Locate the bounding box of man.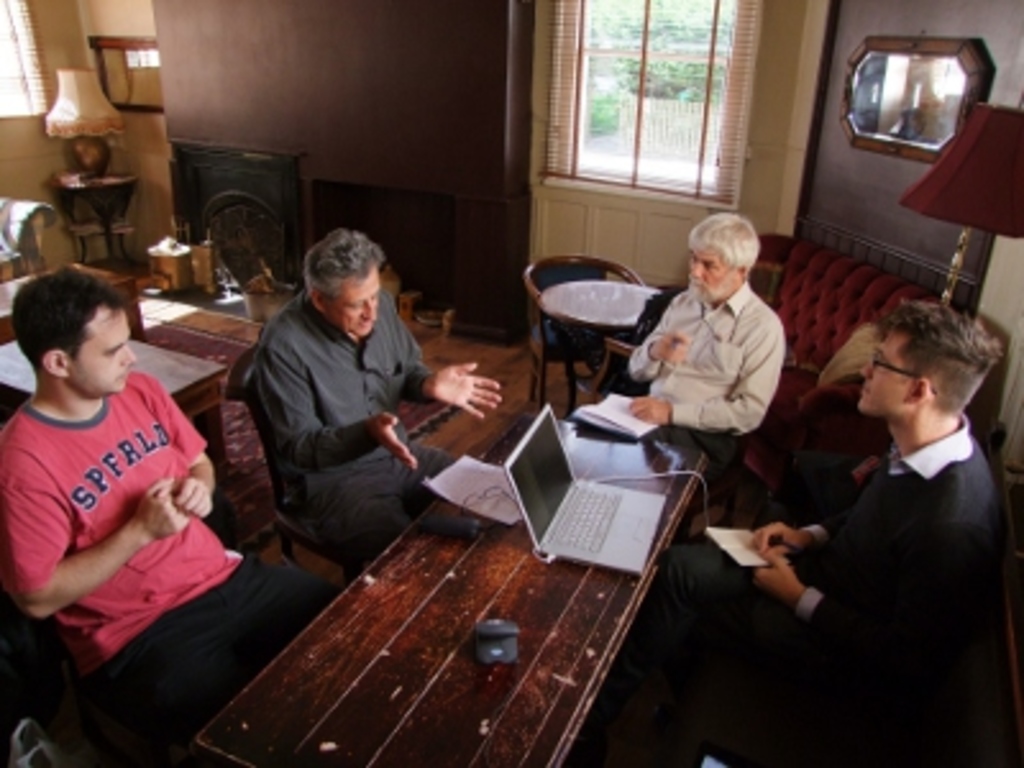
Bounding box: (left=745, top=264, right=1019, bottom=745).
